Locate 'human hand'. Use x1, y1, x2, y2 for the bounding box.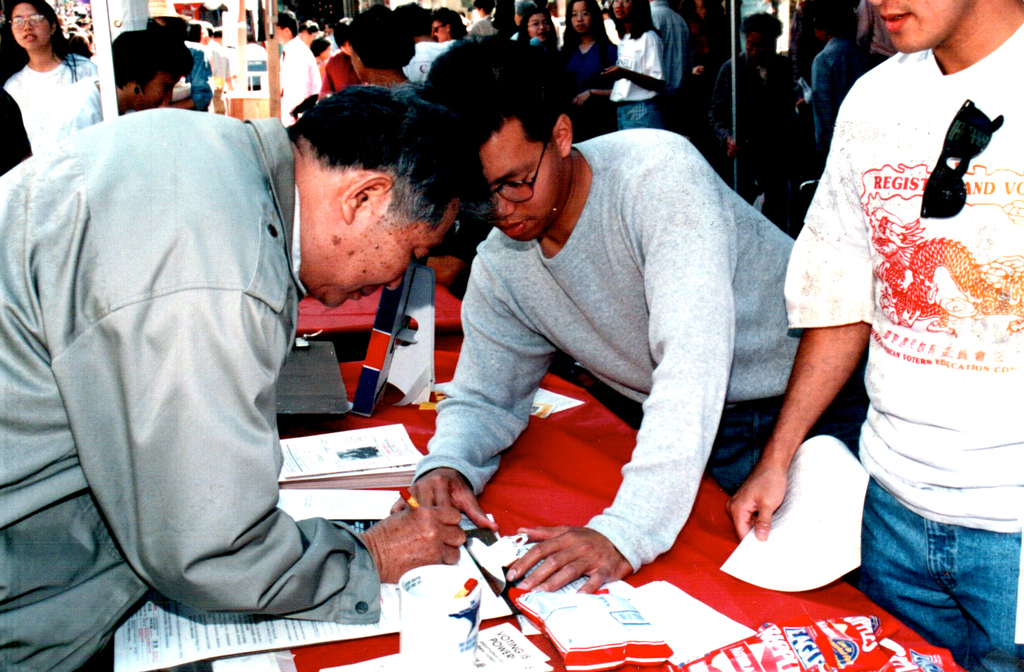
599, 65, 628, 84.
